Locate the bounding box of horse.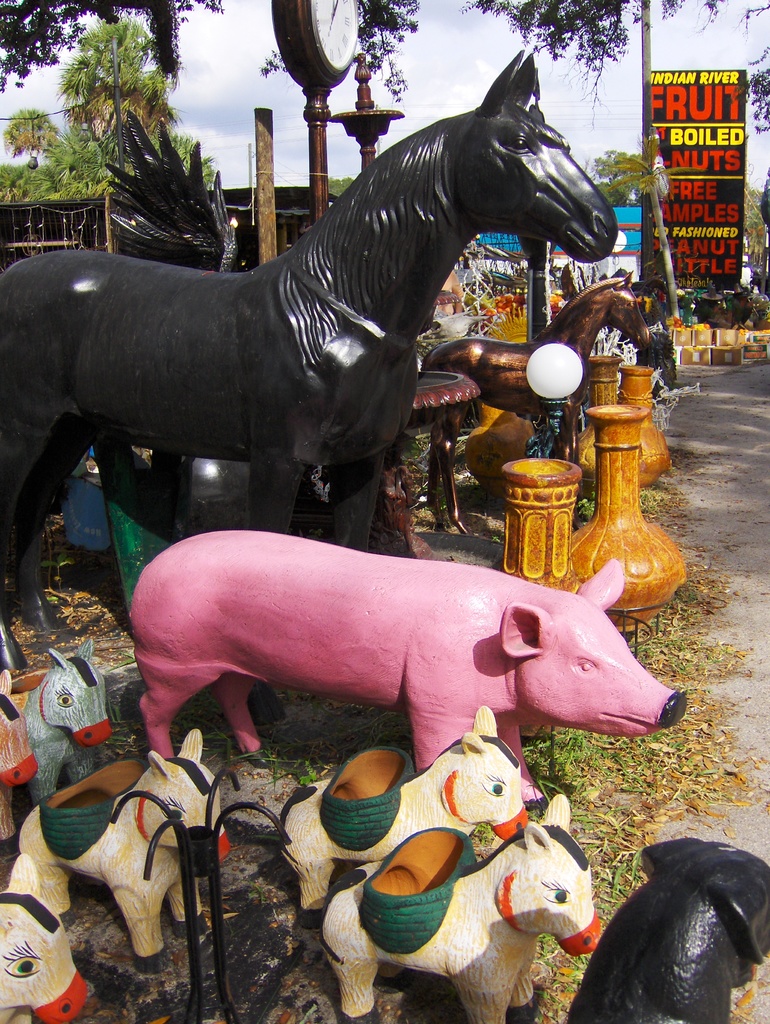
Bounding box: [317, 790, 601, 1023].
